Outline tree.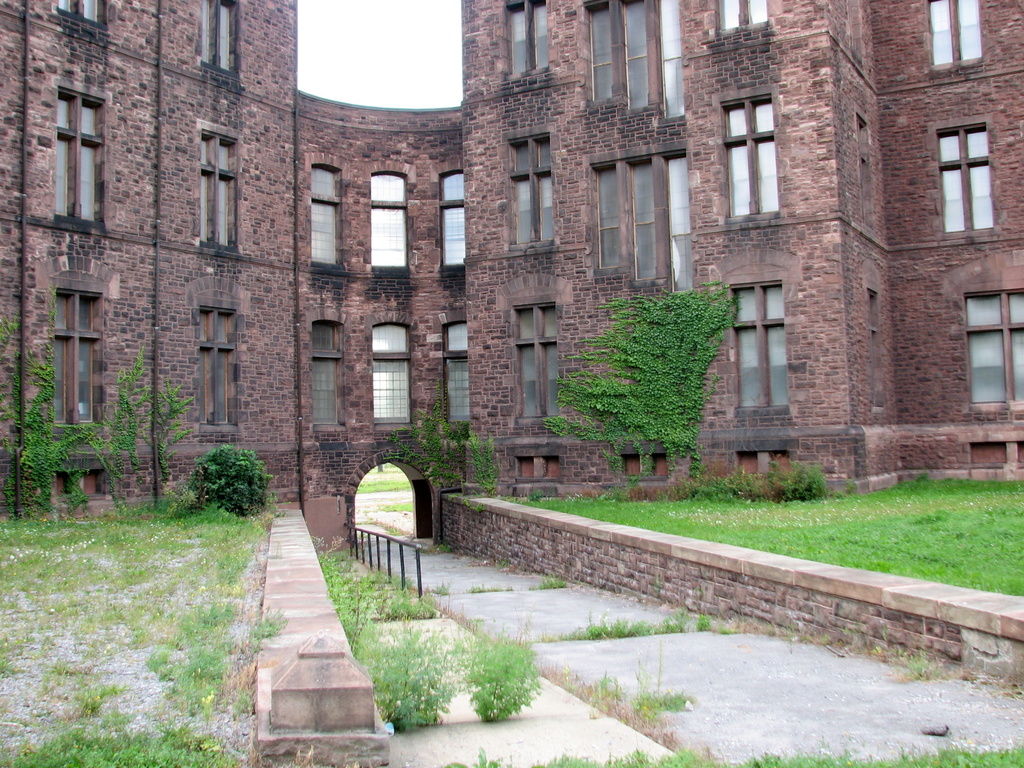
Outline: box(579, 266, 737, 460).
